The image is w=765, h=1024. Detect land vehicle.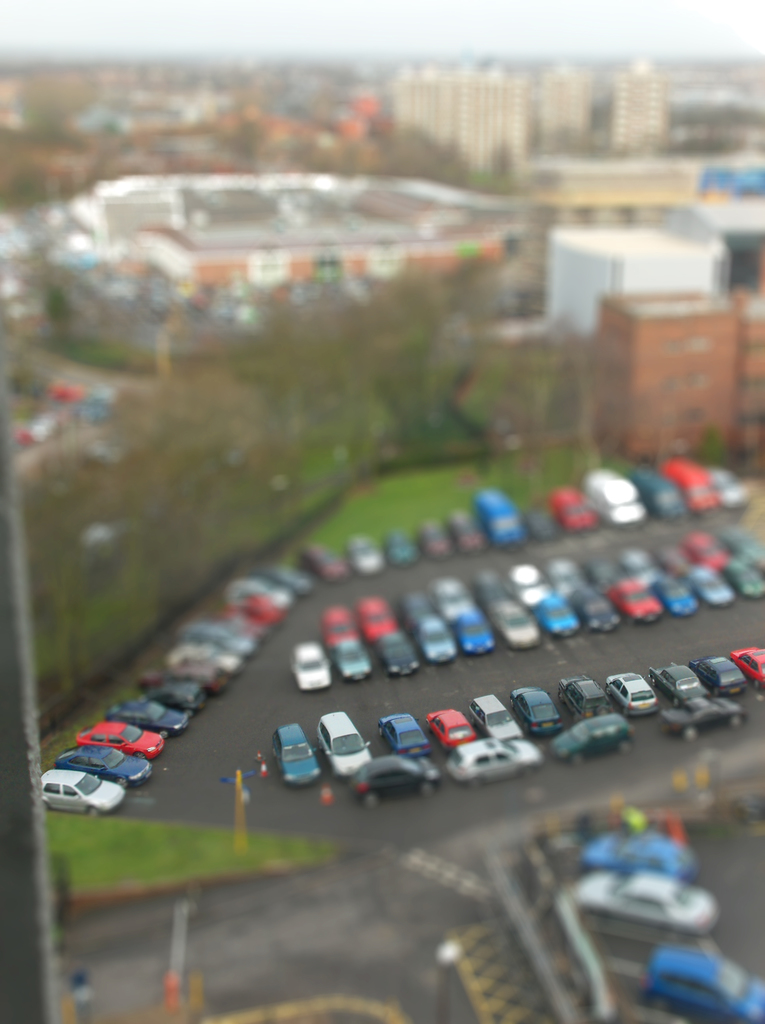
Detection: x1=446 y1=743 x2=542 y2=785.
